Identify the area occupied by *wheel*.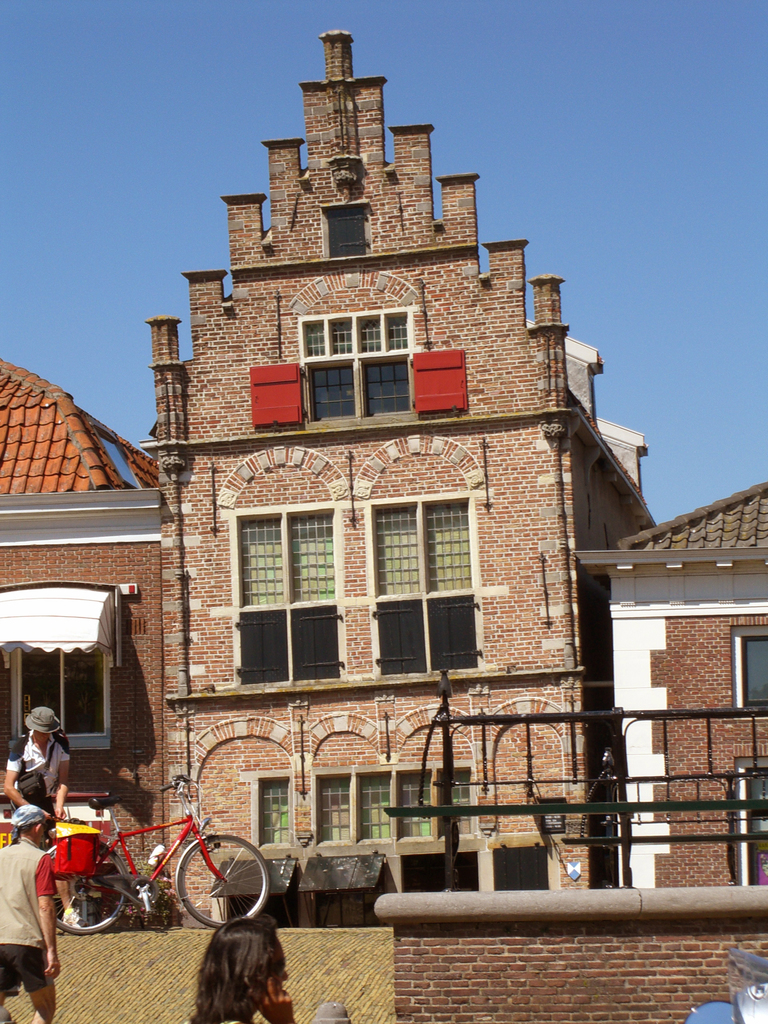
Area: 182,837,271,934.
